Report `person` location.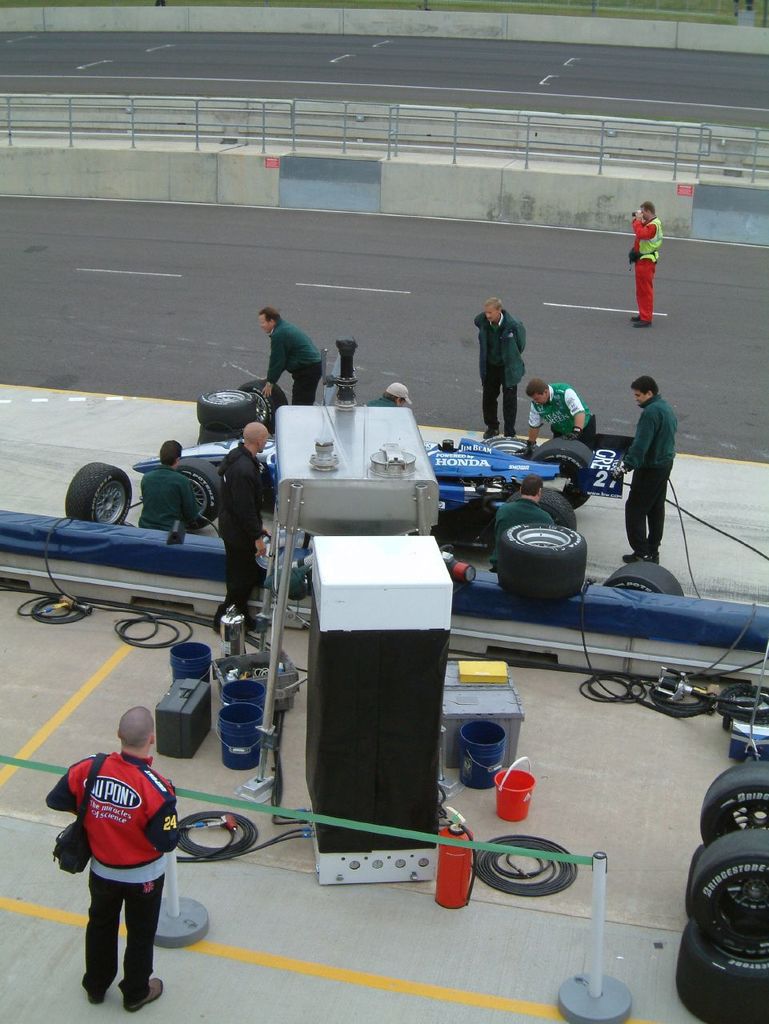
Report: (x1=611, y1=372, x2=679, y2=562).
